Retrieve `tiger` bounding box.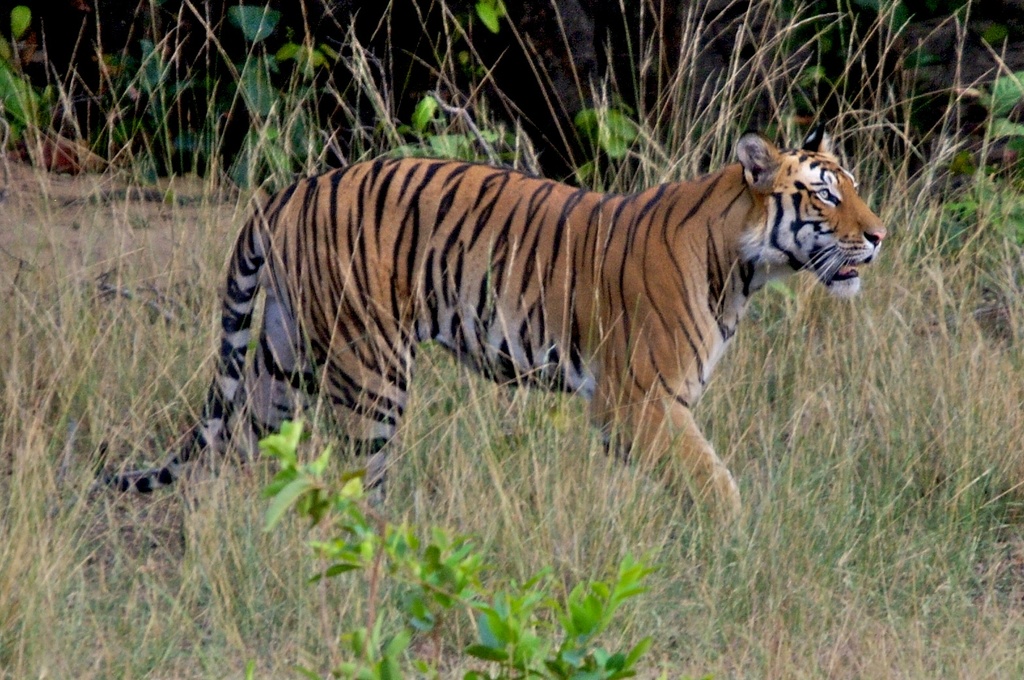
Bounding box: (100, 133, 888, 572).
